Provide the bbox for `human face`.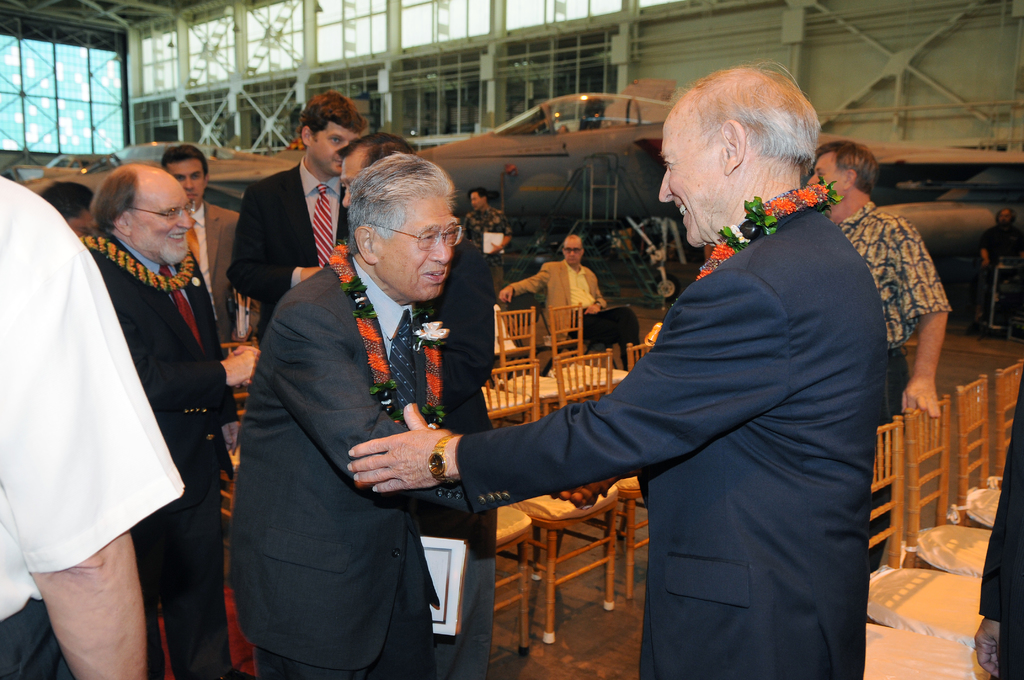
BBox(309, 123, 358, 177).
